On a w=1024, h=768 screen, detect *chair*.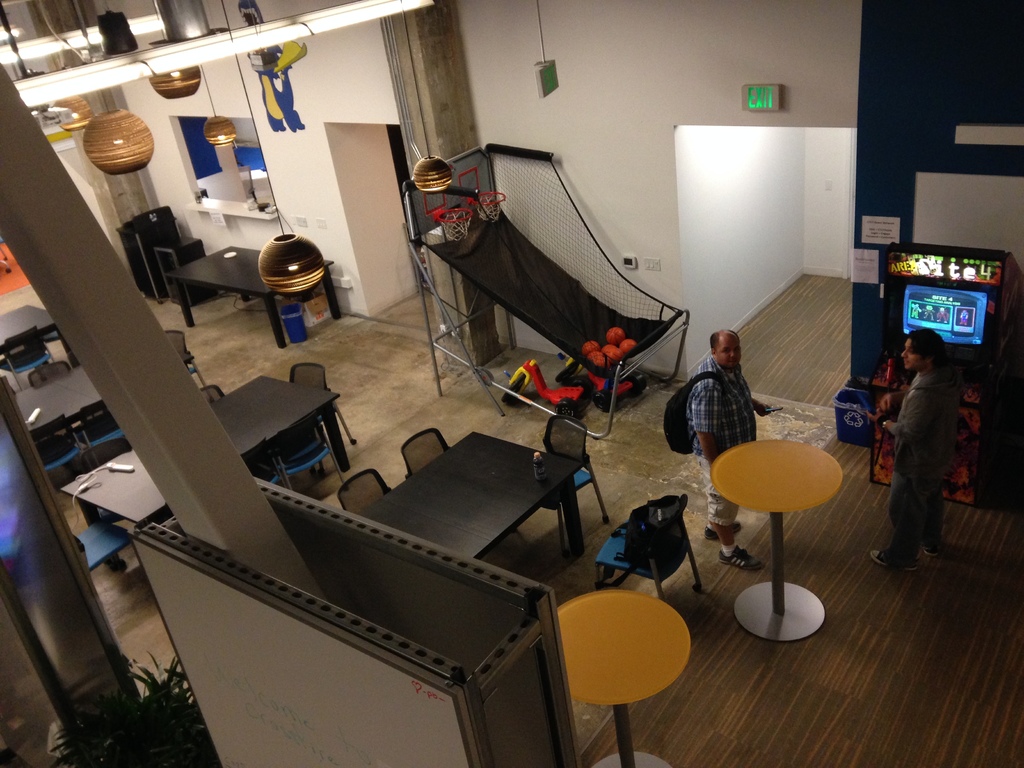
<bbox>287, 358, 355, 474</bbox>.
